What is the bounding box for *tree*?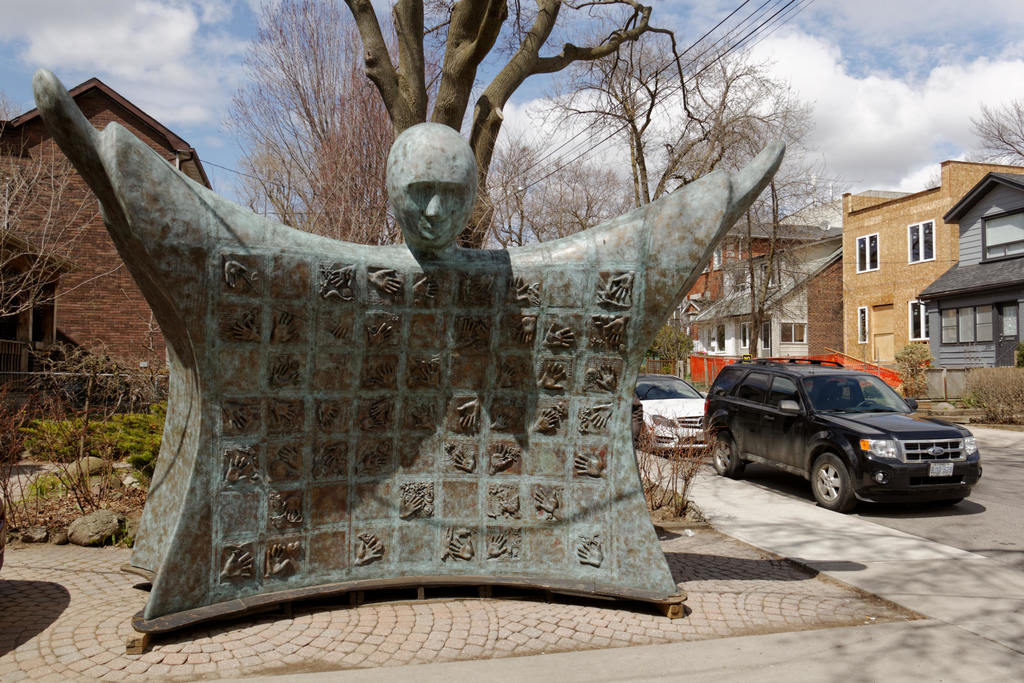
[654, 11, 820, 217].
